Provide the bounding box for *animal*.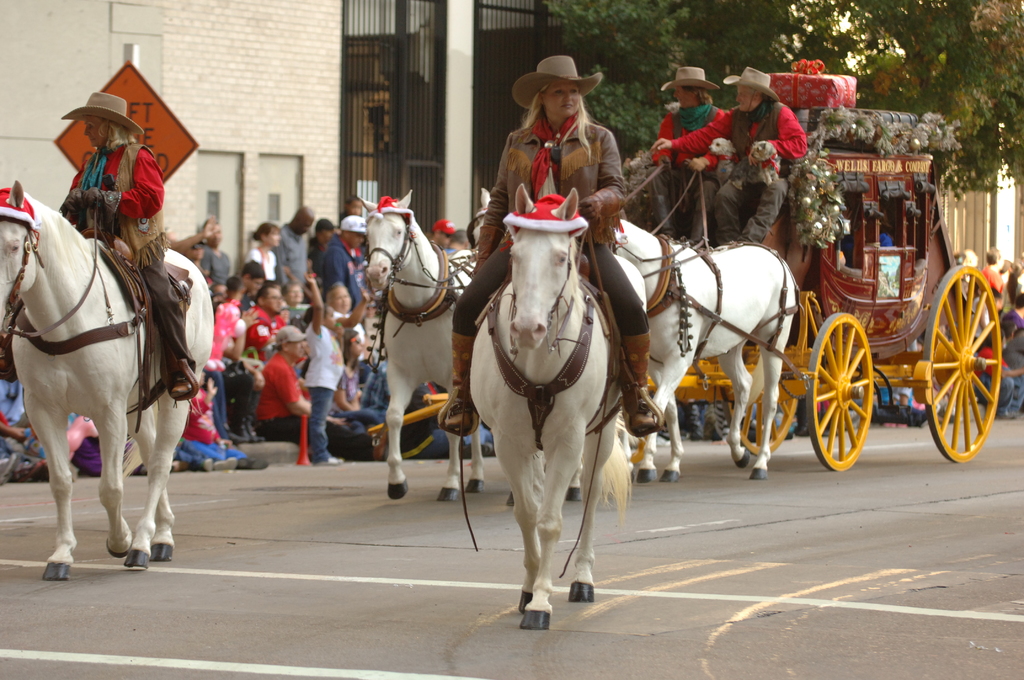
left=609, top=211, right=799, bottom=482.
